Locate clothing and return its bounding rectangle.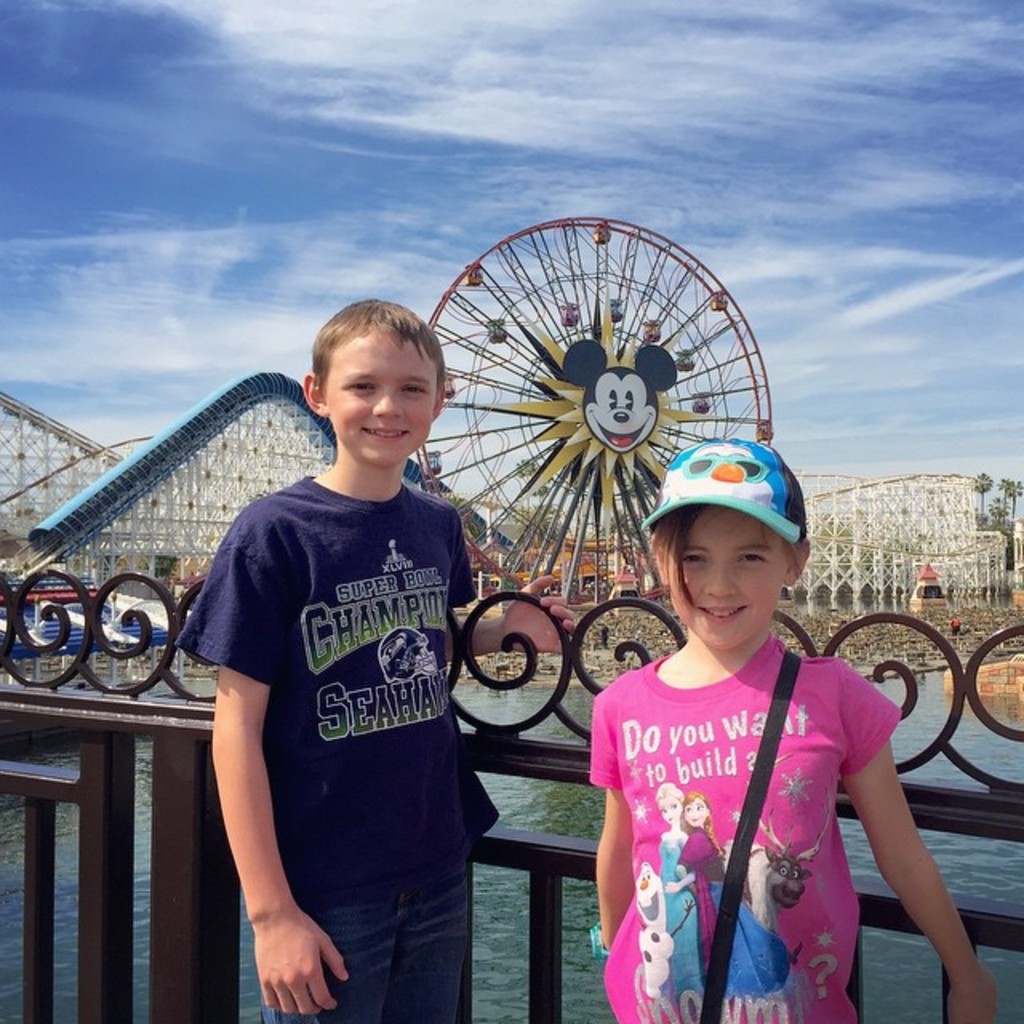
{"left": 176, "top": 472, "right": 504, "bottom": 1022}.
